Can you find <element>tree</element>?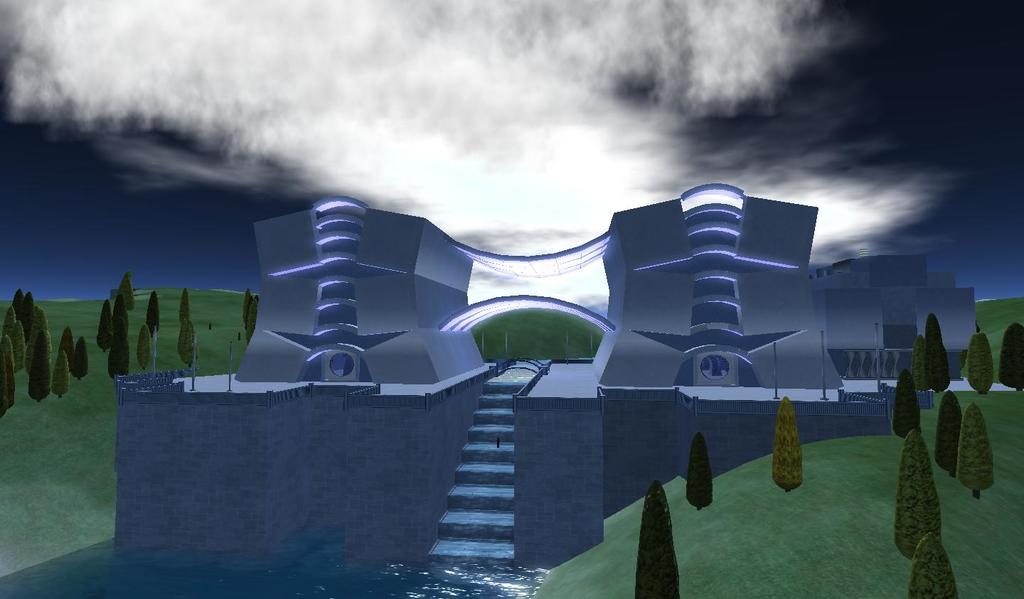
Yes, bounding box: (x1=240, y1=289, x2=248, y2=317).
